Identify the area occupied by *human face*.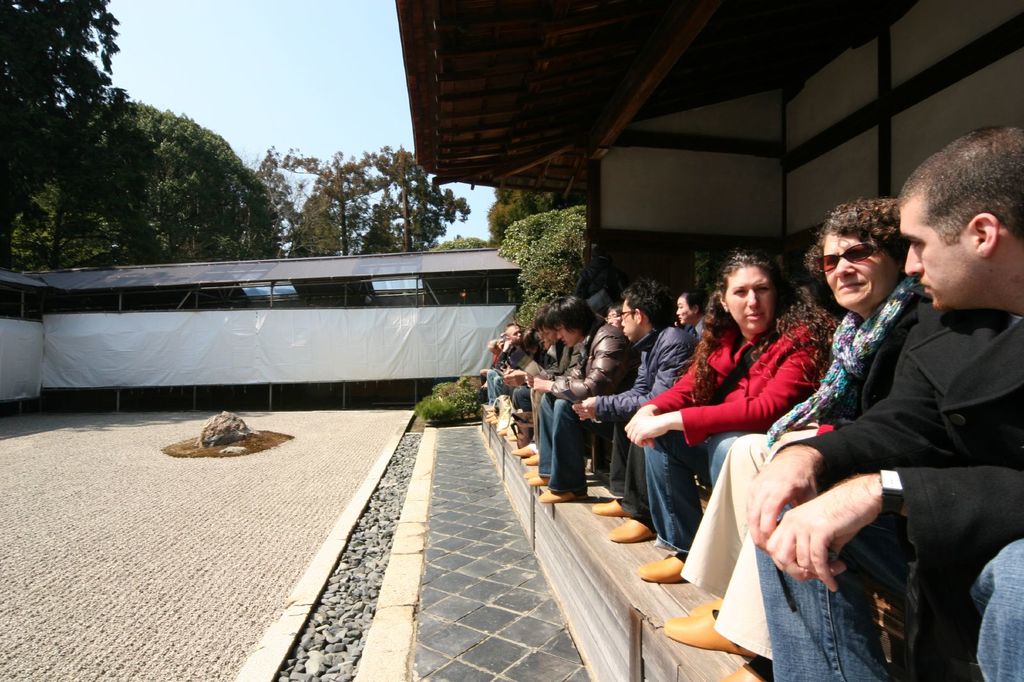
Area: x1=821 y1=230 x2=896 y2=305.
